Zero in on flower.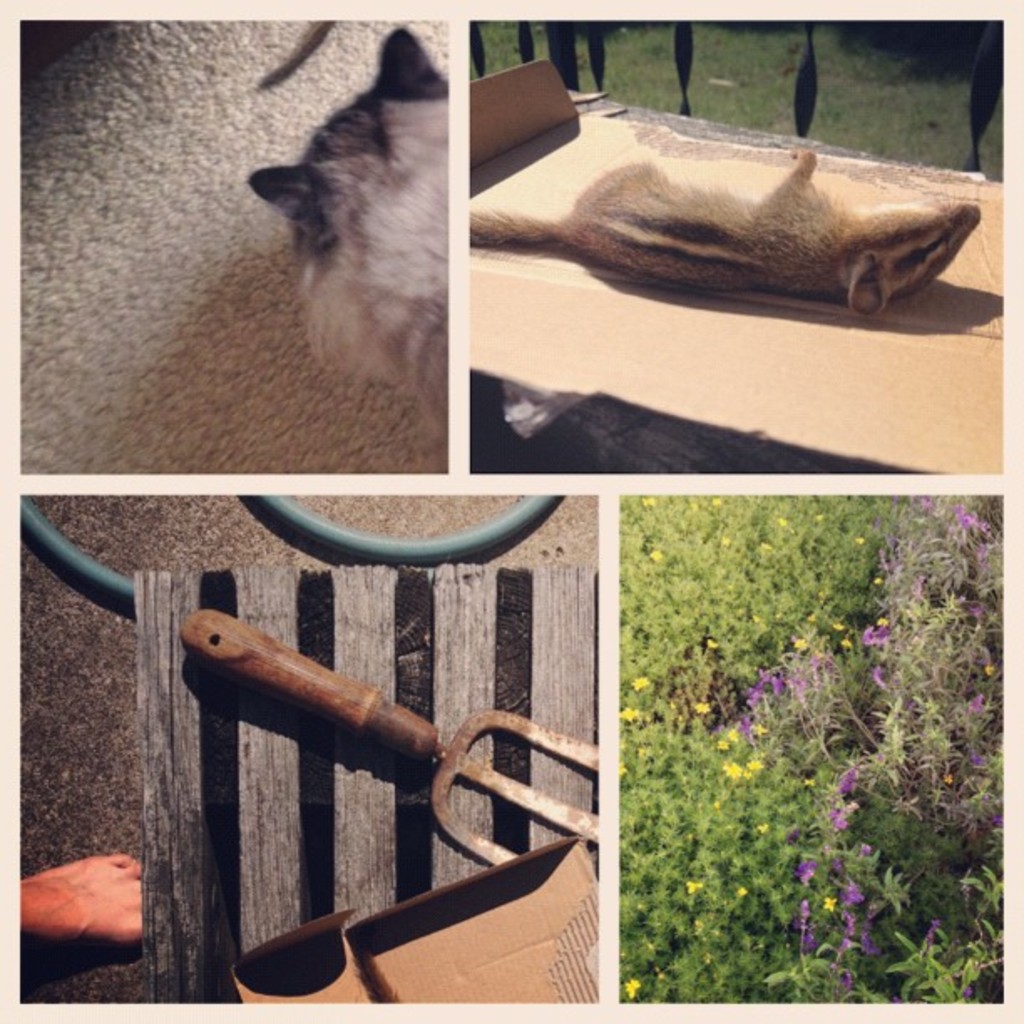
Zeroed in: <bbox>723, 760, 735, 770</bbox>.
